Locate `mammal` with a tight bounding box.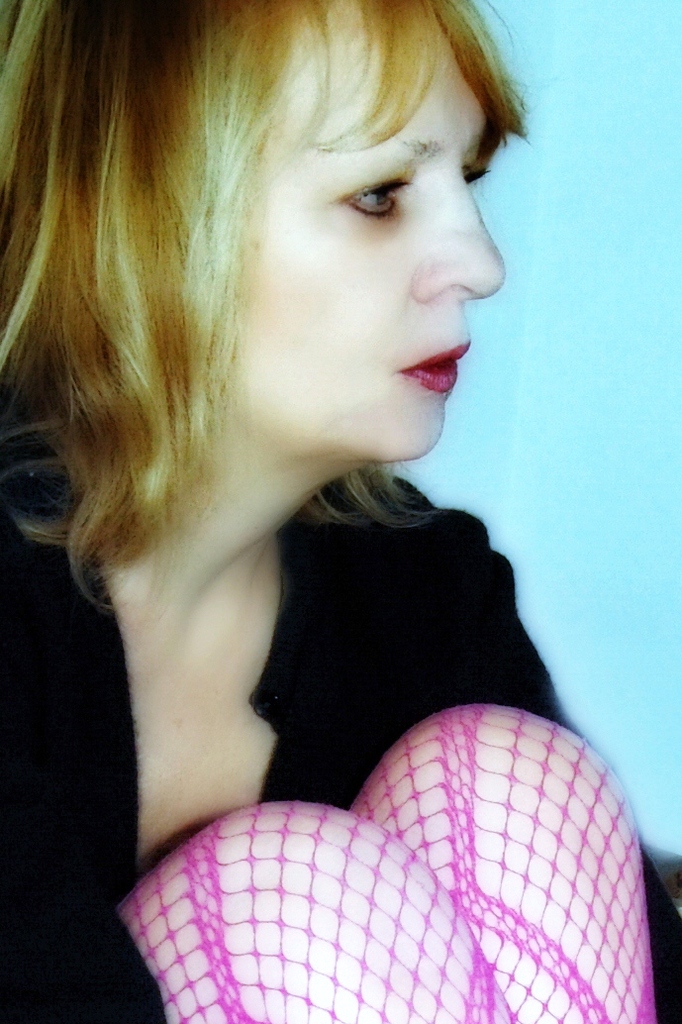
0, 0, 626, 979.
